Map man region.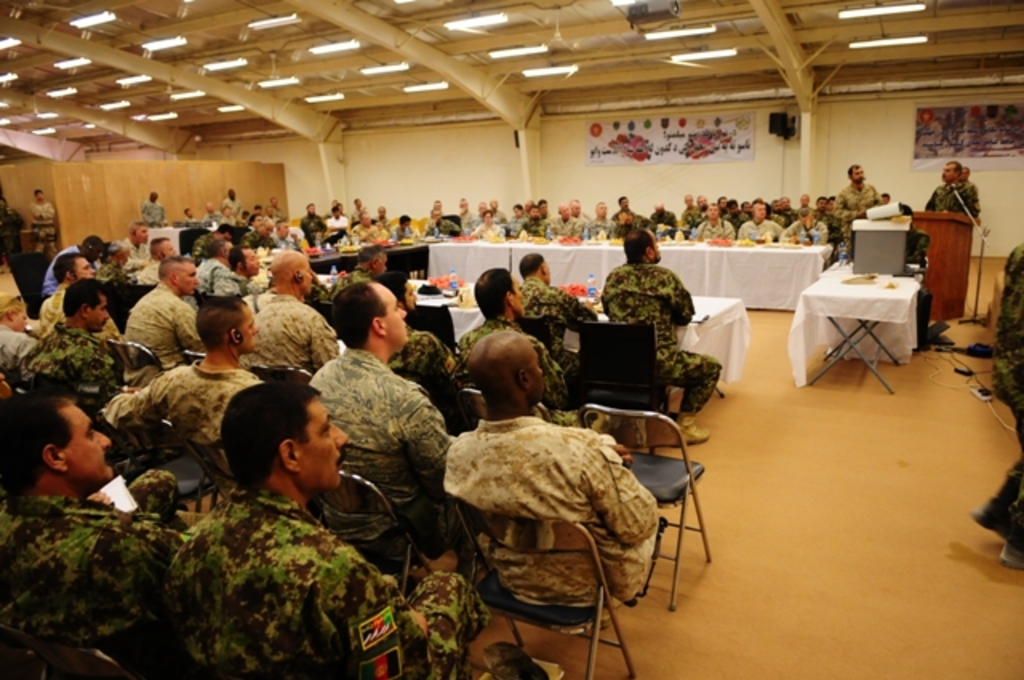
Mapped to [966,243,1022,568].
